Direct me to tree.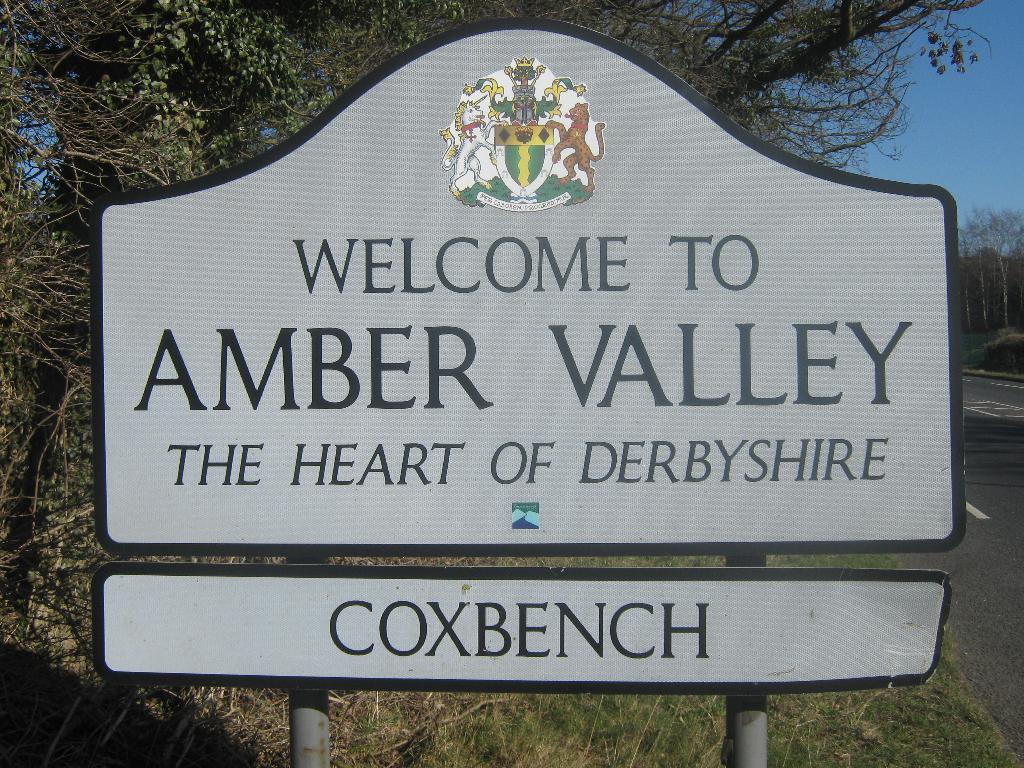
Direction: 0, 0, 993, 767.
